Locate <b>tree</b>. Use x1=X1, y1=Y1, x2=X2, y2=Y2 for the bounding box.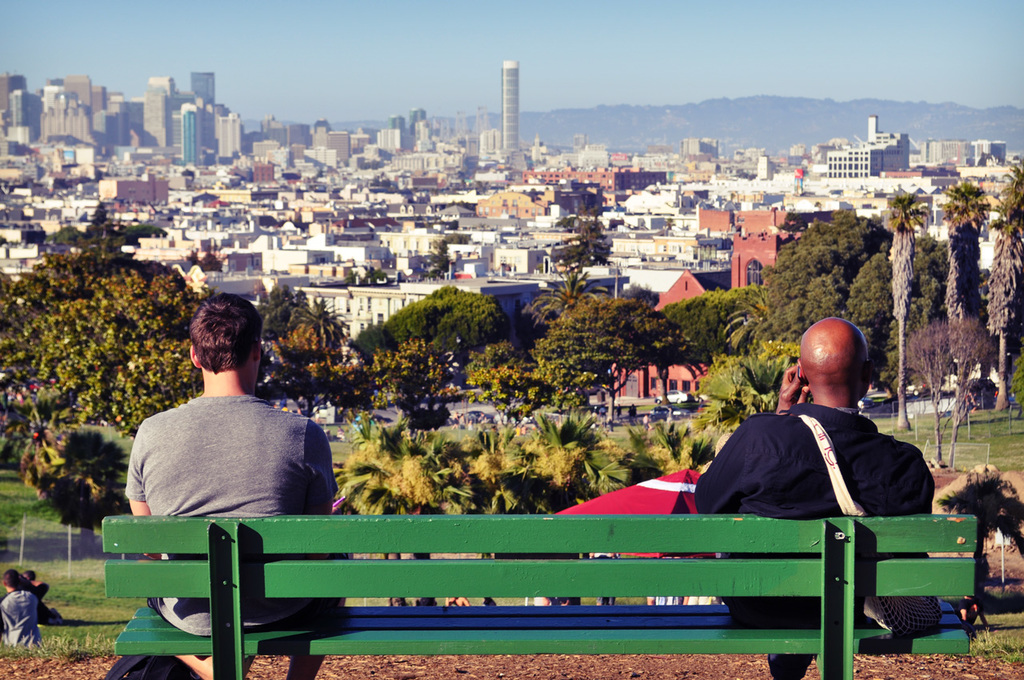
x1=840, y1=232, x2=952, y2=427.
